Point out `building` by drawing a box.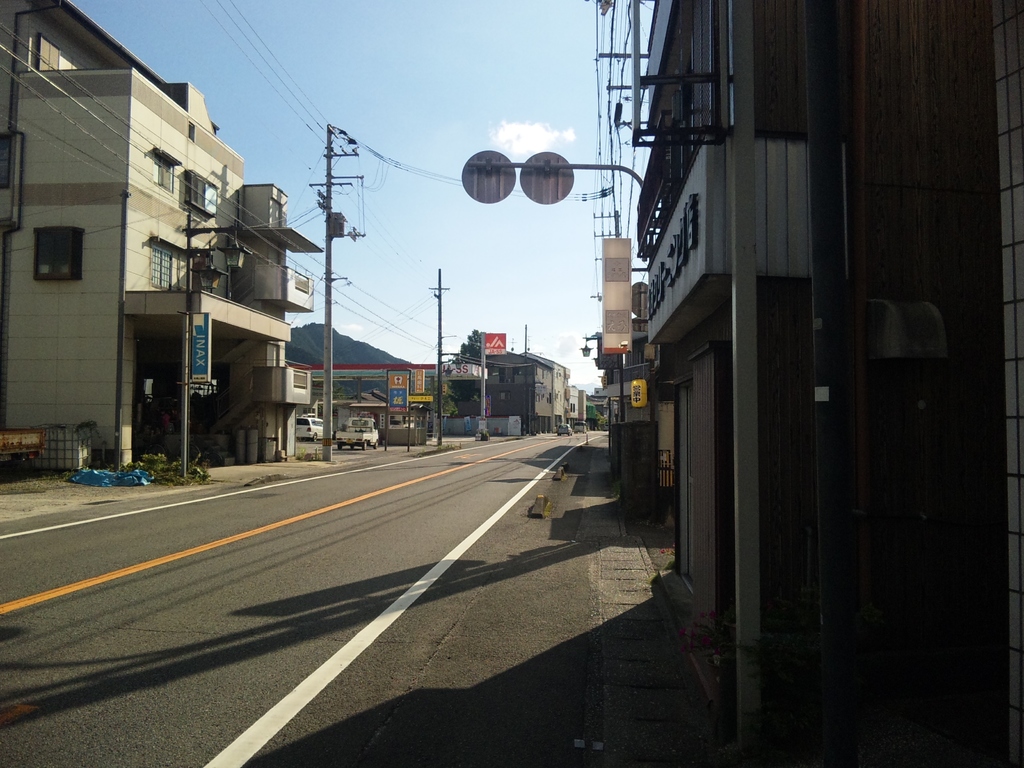
BBox(0, 0, 326, 474).
